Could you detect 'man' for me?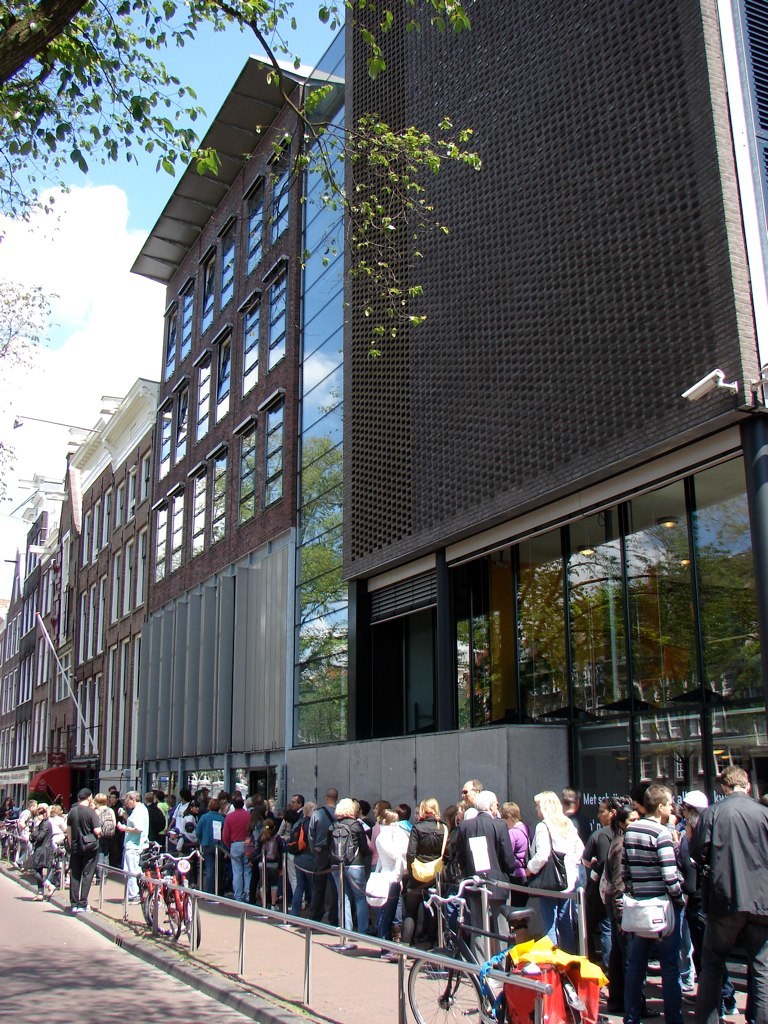
Detection result: locate(327, 804, 368, 937).
